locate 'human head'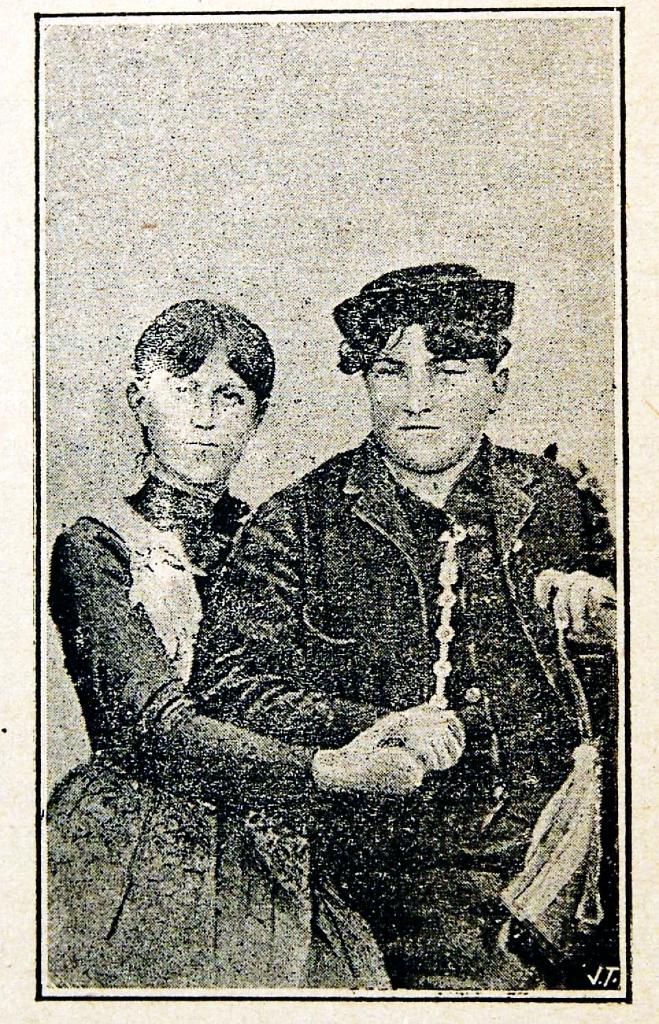
bbox=[331, 263, 517, 470]
